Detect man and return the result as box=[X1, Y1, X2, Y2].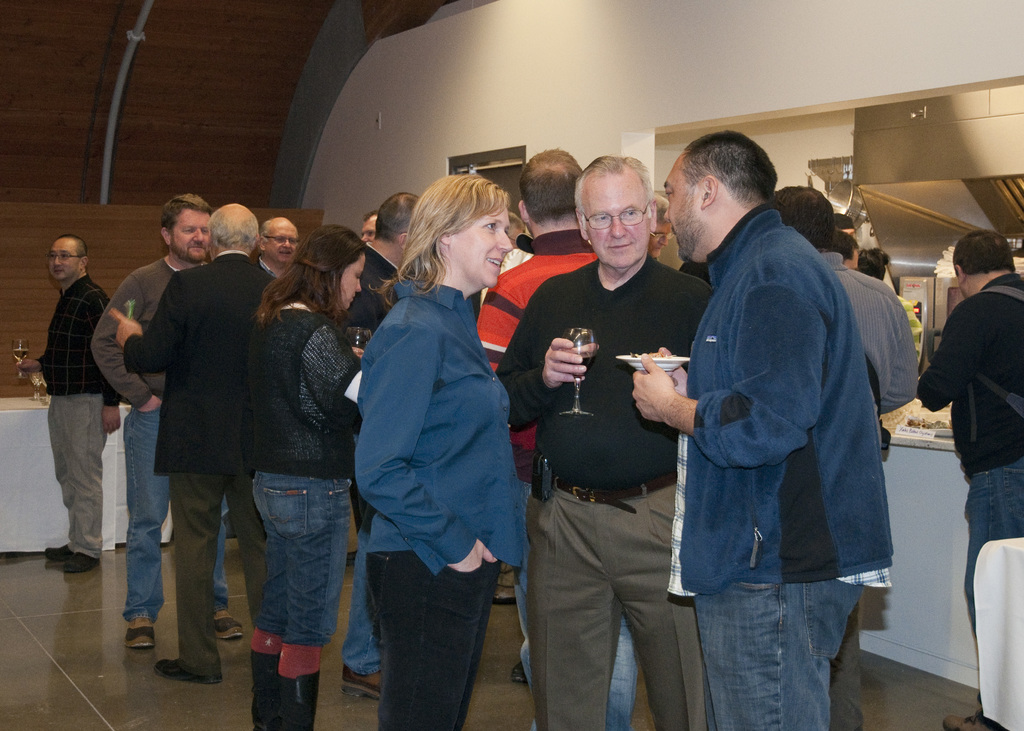
box=[917, 229, 1023, 730].
